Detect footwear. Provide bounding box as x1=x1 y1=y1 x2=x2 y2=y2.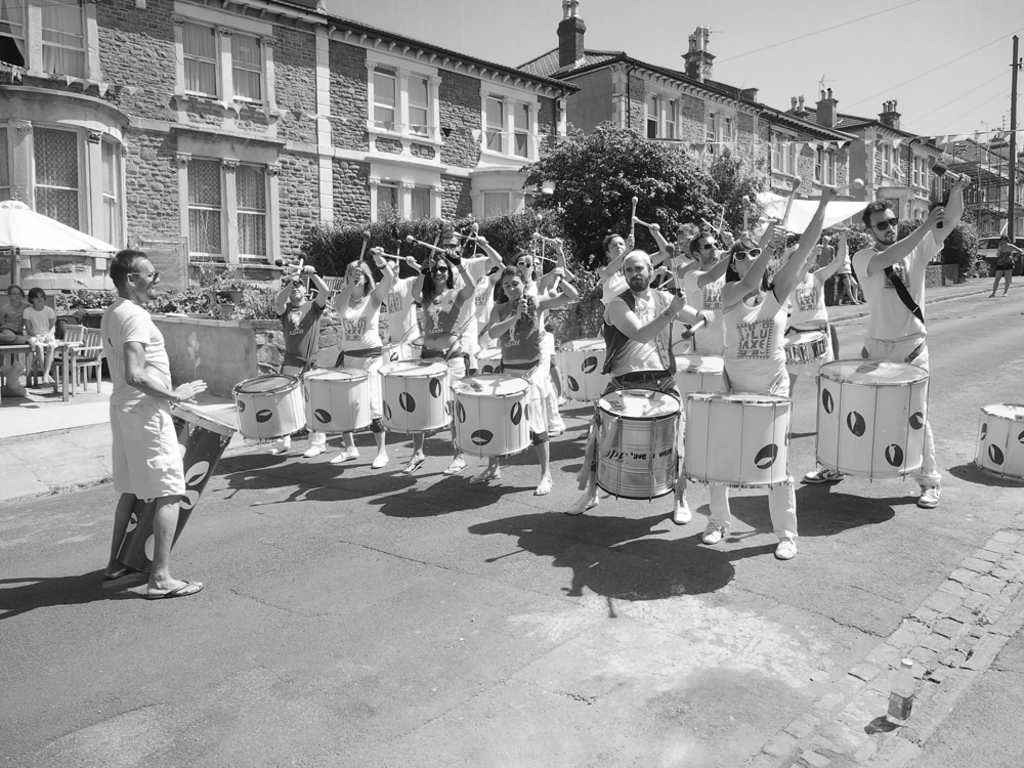
x1=702 y1=525 x2=728 y2=546.
